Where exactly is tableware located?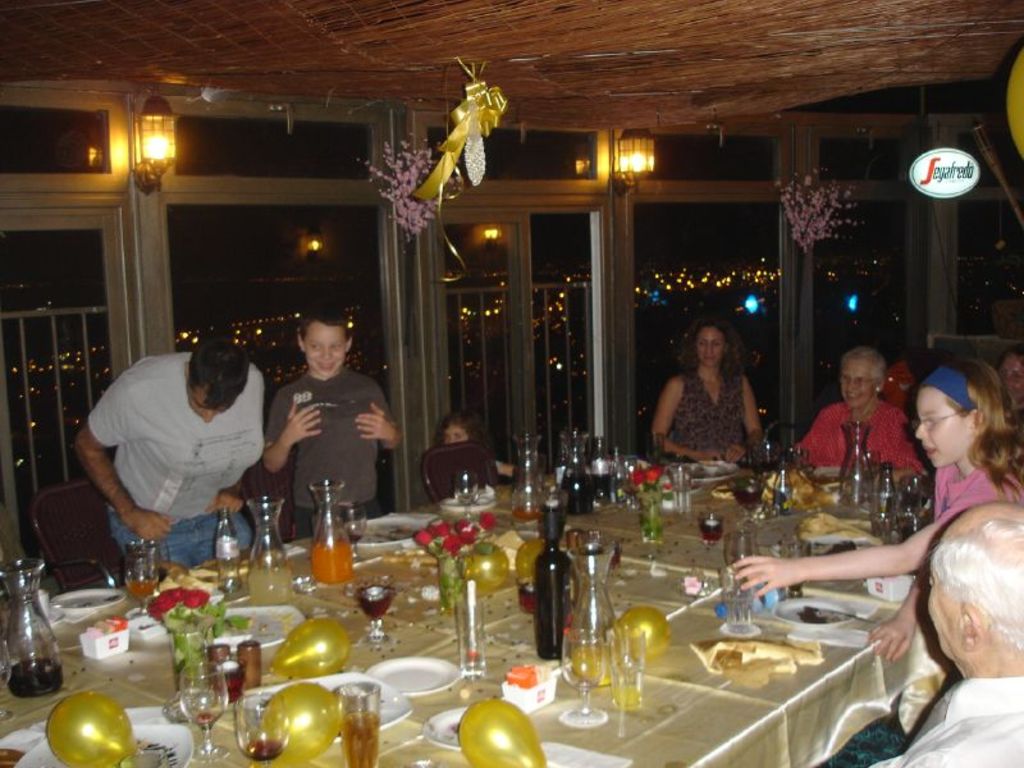
Its bounding box is x1=365 y1=655 x2=460 y2=696.
